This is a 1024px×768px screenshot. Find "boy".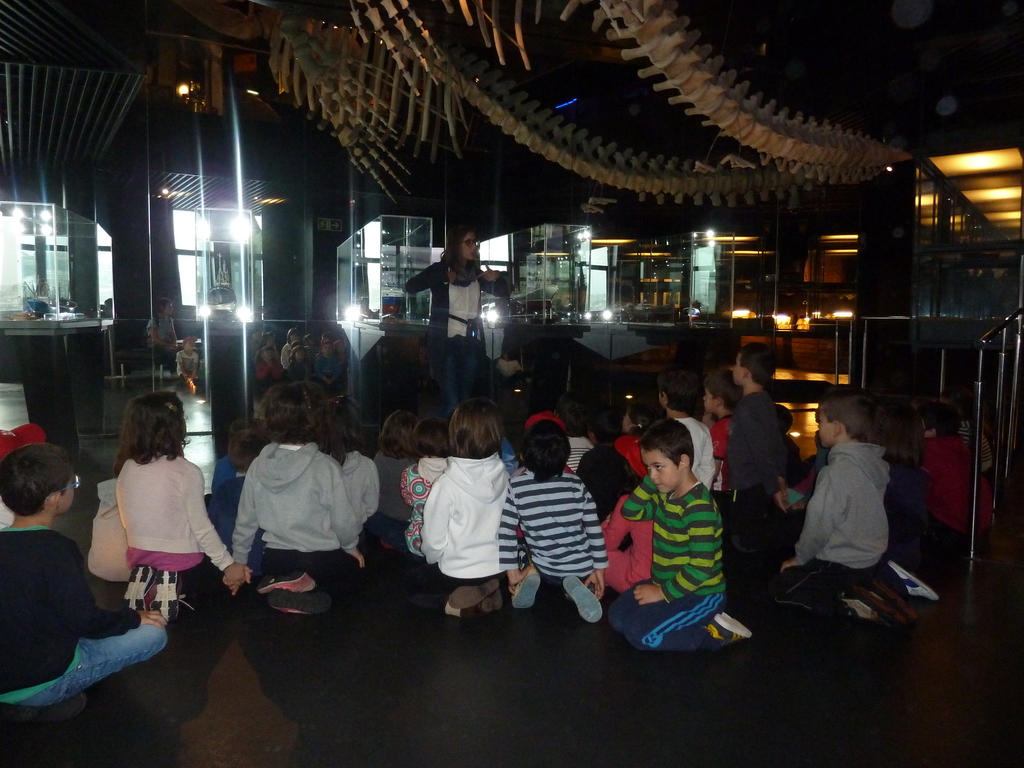
Bounding box: 653,368,723,479.
